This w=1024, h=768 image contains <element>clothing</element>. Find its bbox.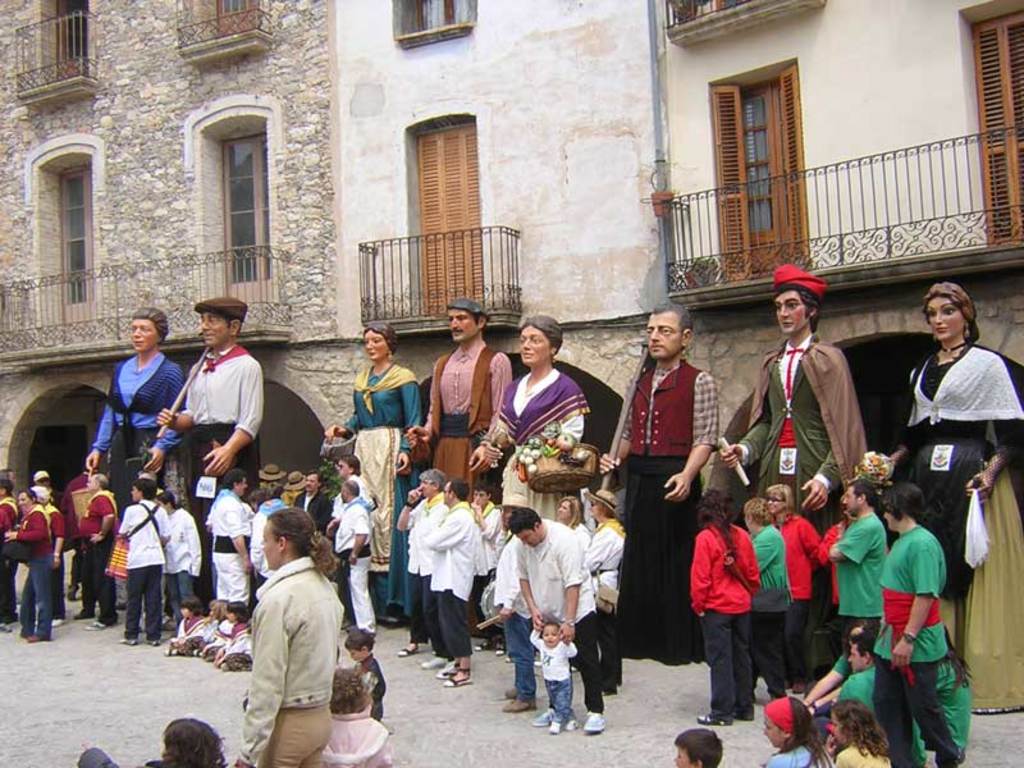
{"x1": 595, "y1": 609, "x2": 620, "y2": 691}.
